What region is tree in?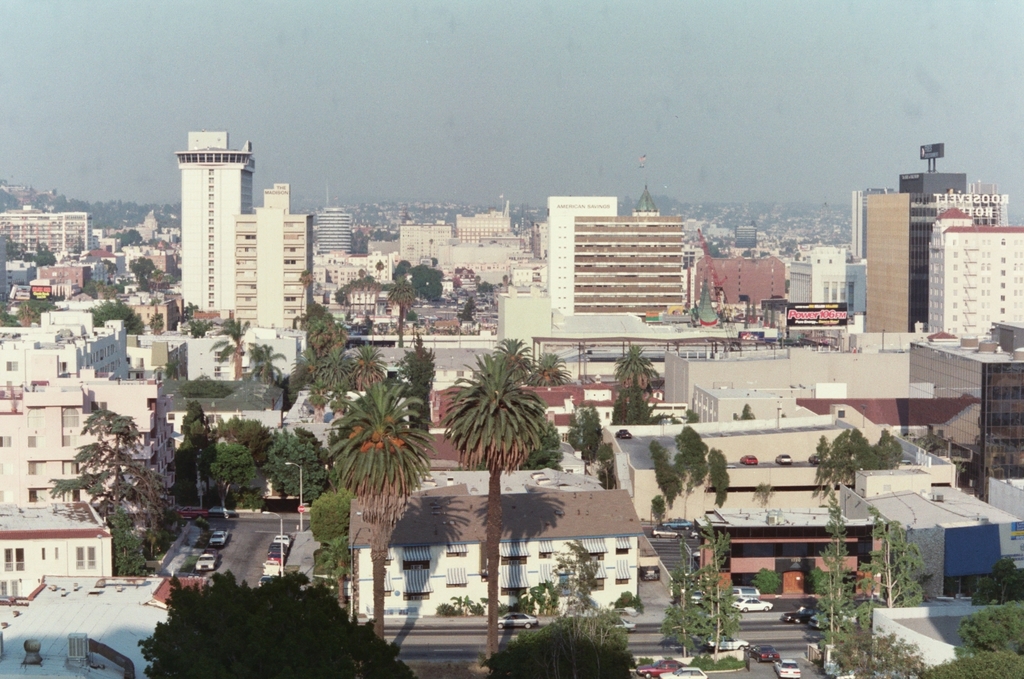
x1=128, y1=571, x2=380, y2=666.
